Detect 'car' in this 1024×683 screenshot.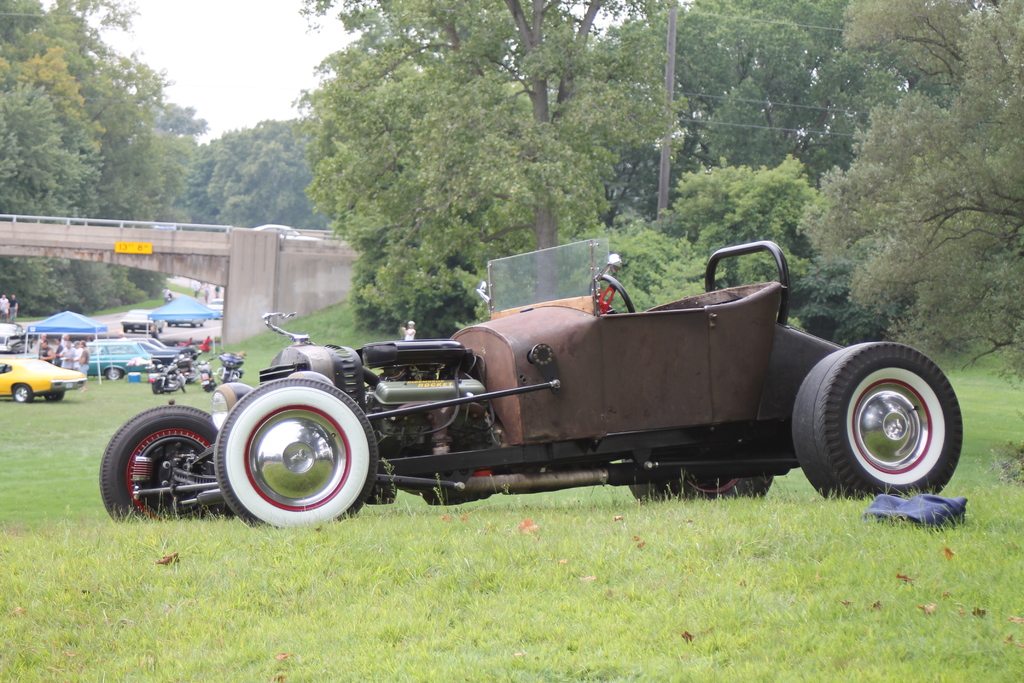
Detection: bbox=[0, 324, 28, 354].
